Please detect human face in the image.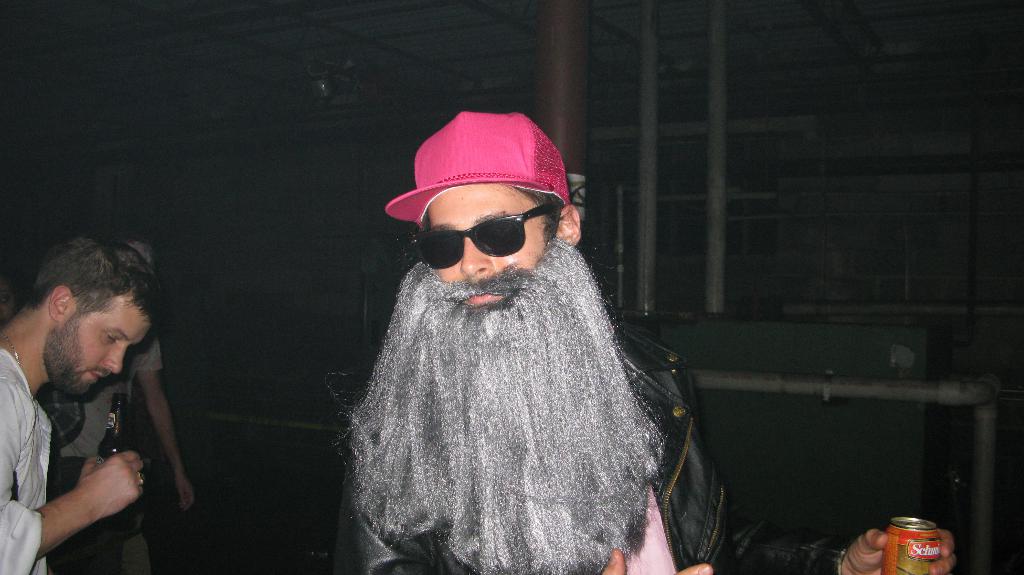
region(426, 184, 562, 318).
